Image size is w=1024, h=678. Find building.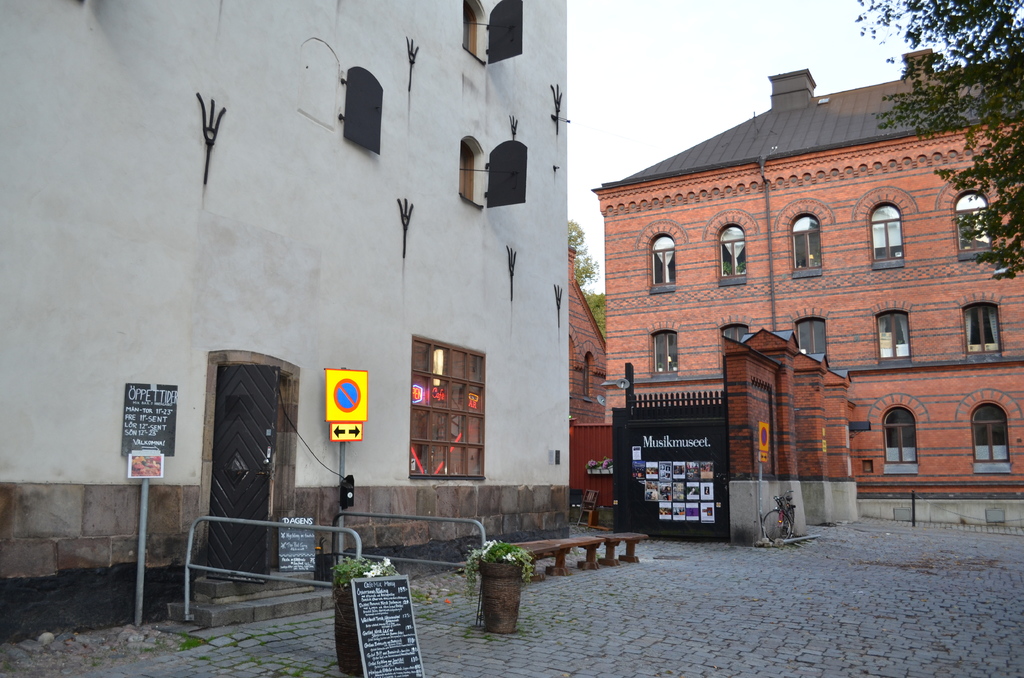
l=0, t=0, r=572, b=641.
